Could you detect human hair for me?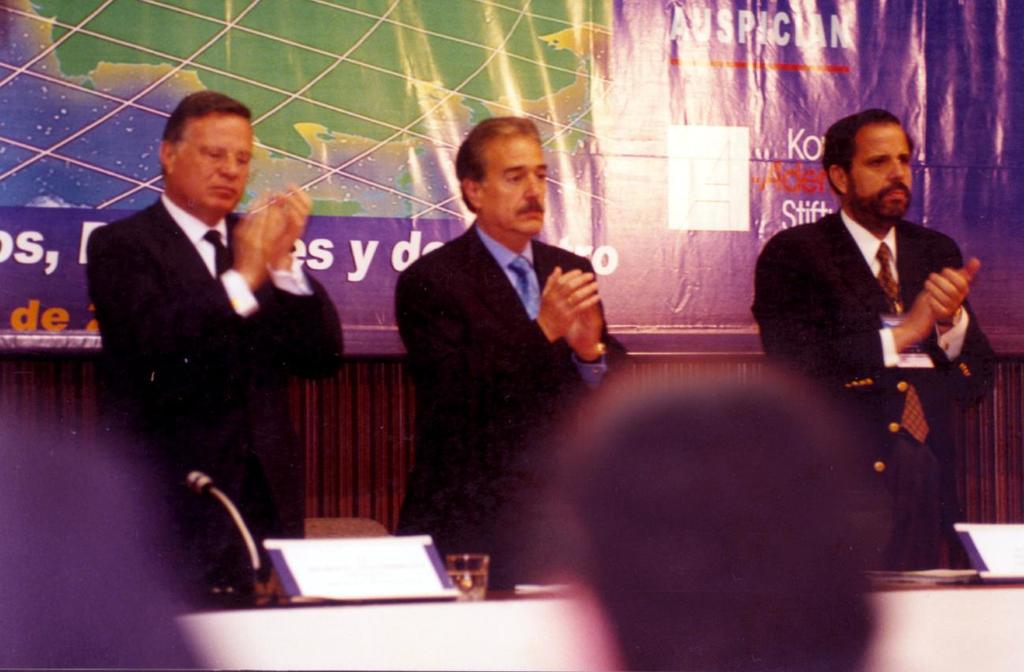
Detection result: select_region(449, 110, 543, 213).
